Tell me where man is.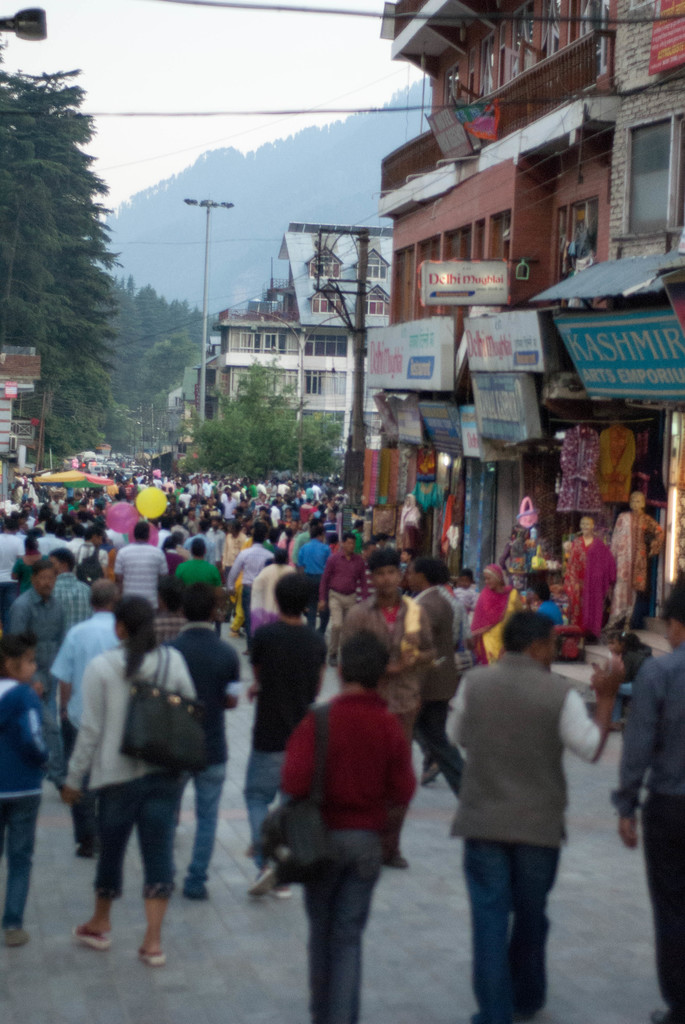
man is at <bbox>114, 524, 174, 609</bbox>.
